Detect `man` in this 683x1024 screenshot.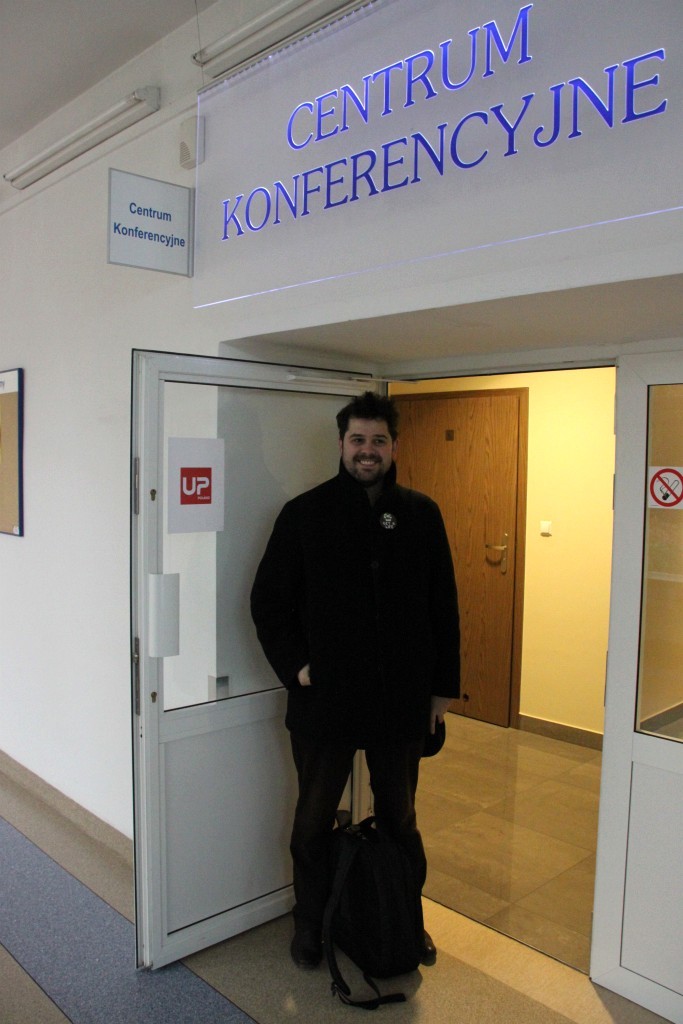
Detection: (242, 410, 469, 980).
